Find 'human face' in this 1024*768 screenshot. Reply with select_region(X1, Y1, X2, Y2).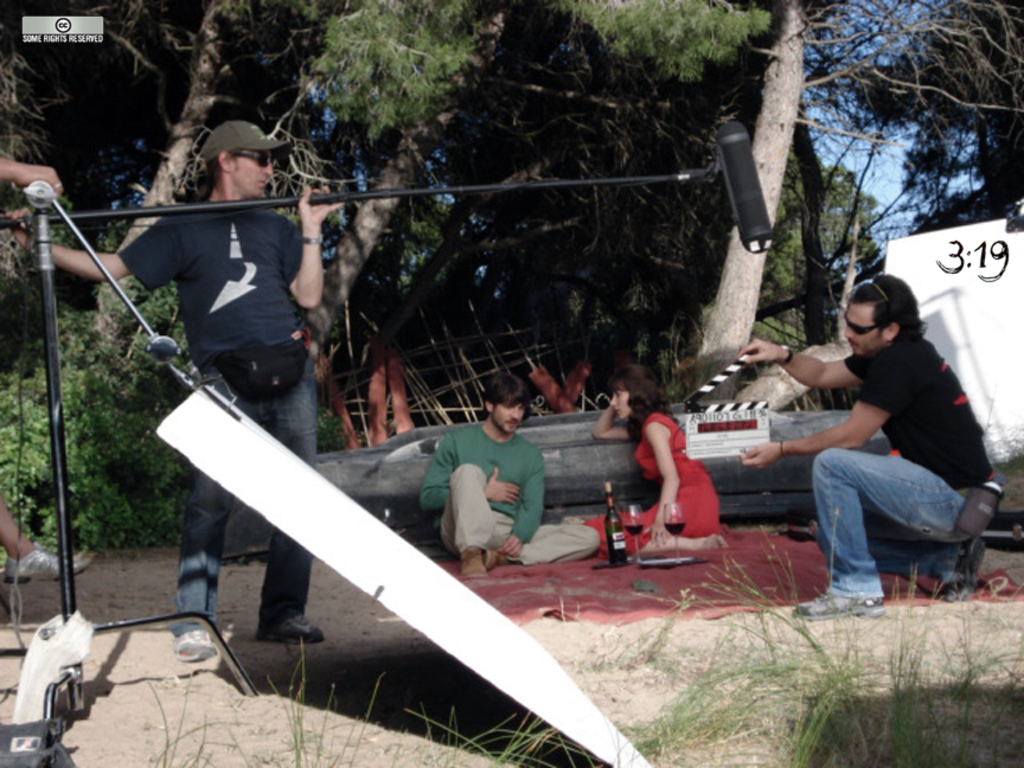
select_region(492, 397, 531, 436).
